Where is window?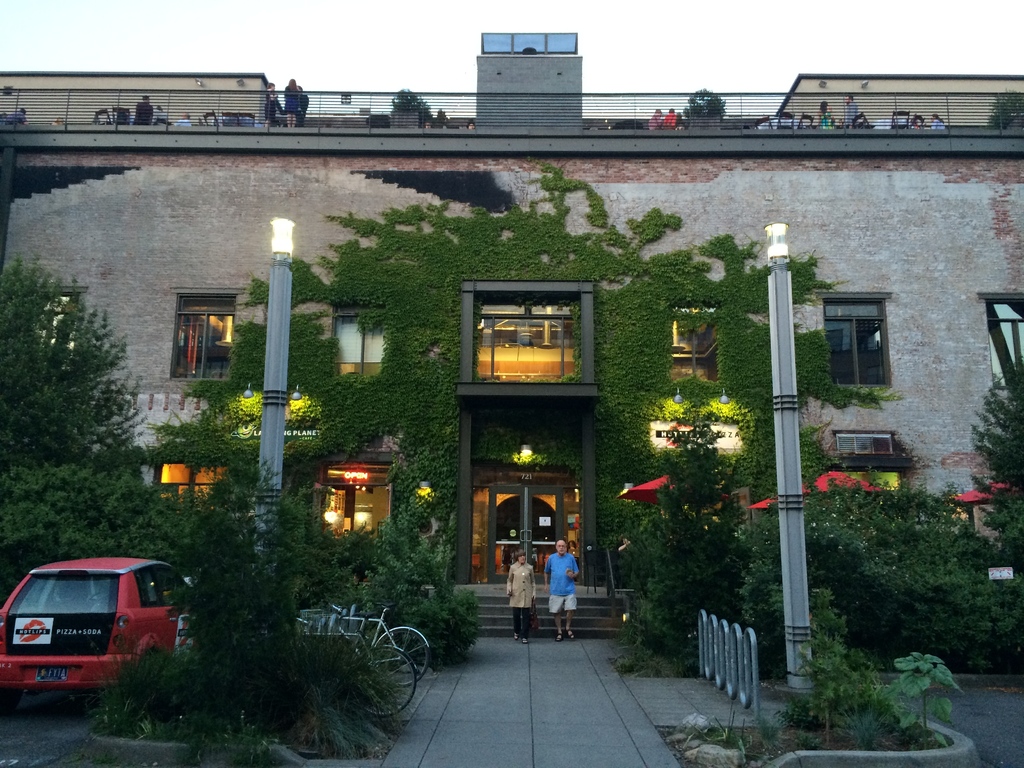
[164, 292, 239, 381].
